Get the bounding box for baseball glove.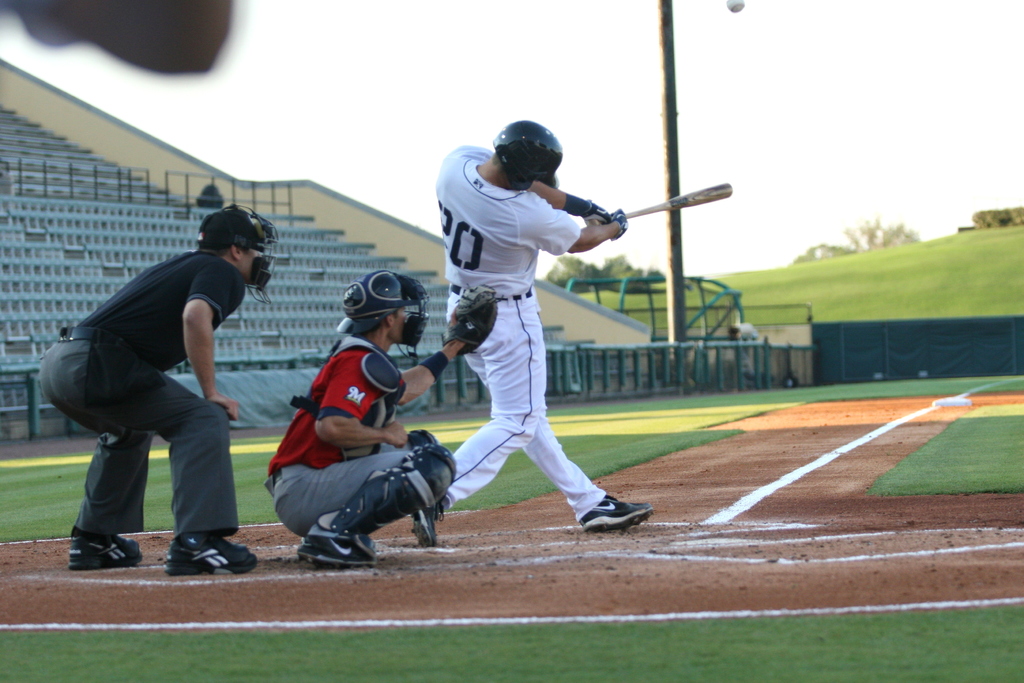
Rect(437, 283, 504, 359).
